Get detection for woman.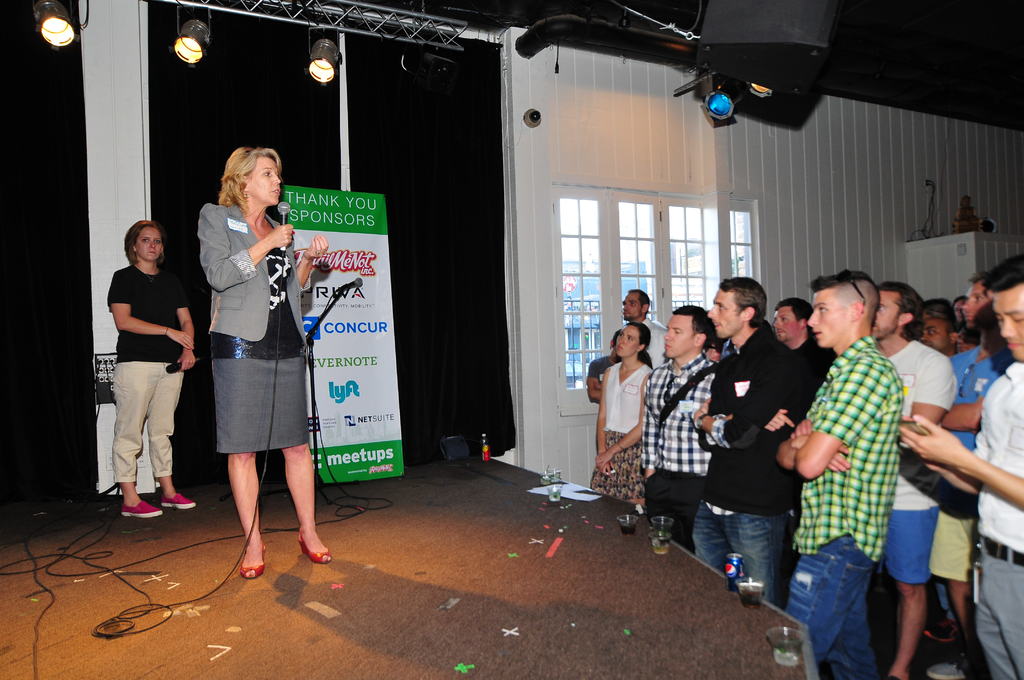
Detection: box=[106, 219, 198, 516].
